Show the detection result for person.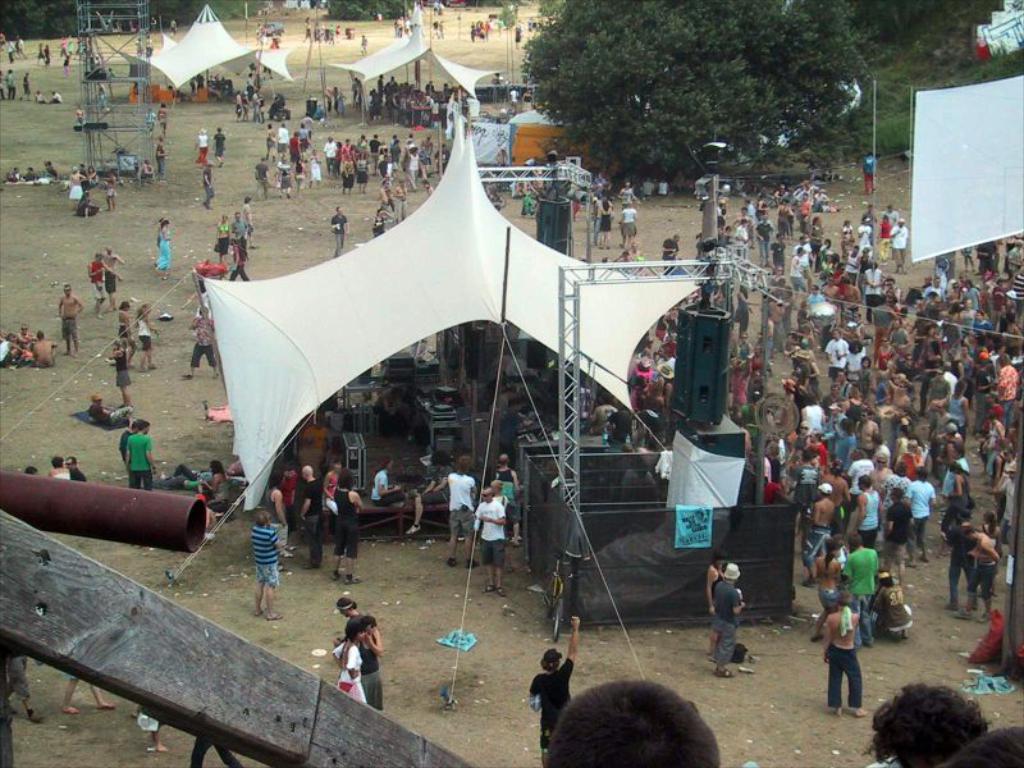
bbox=(490, 481, 507, 513).
